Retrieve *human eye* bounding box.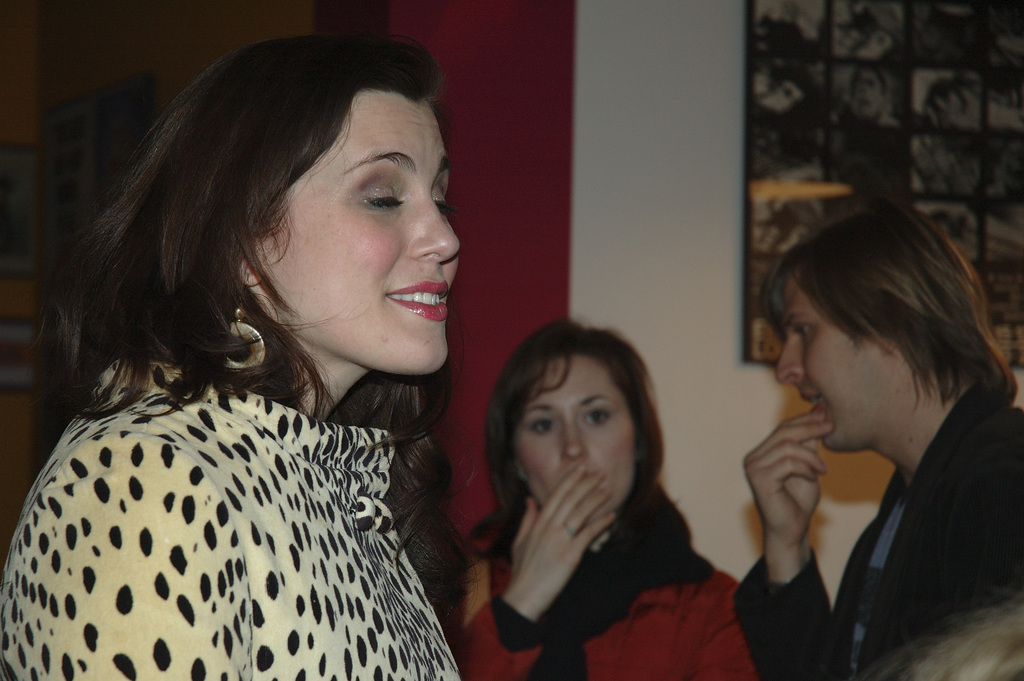
Bounding box: box(433, 185, 460, 215).
